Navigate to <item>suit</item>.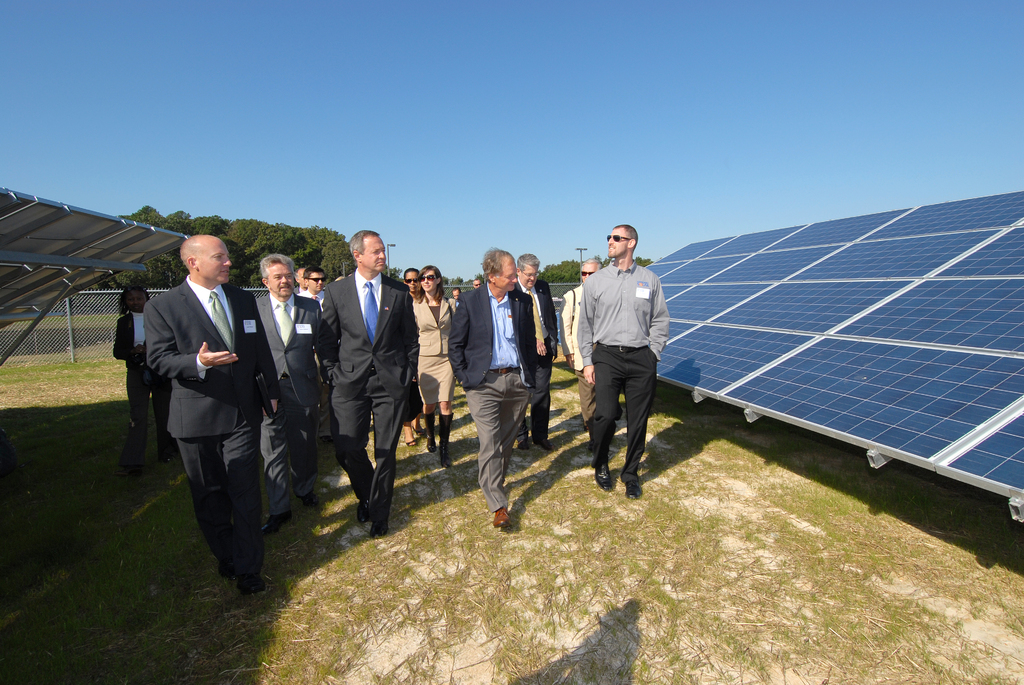
Navigation target: (x1=444, y1=282, x2=538, y2=503).
